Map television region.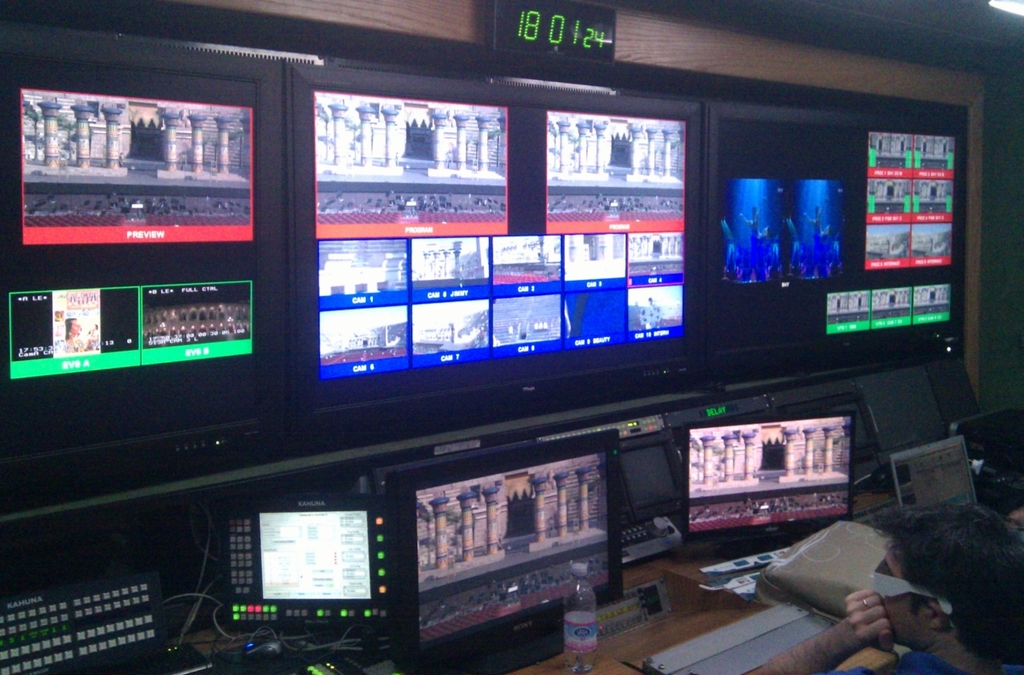
Mapped to (681,410,857,561).
